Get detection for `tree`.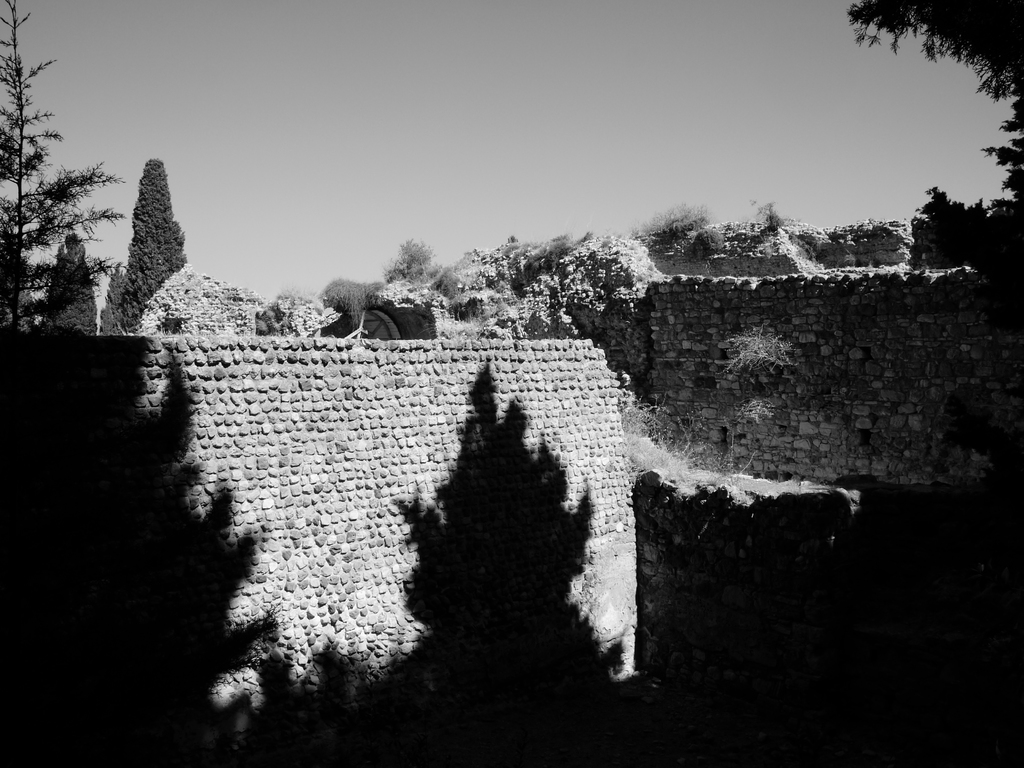
Detection: (x1=0, y1=0, x2=131, y2=331).
